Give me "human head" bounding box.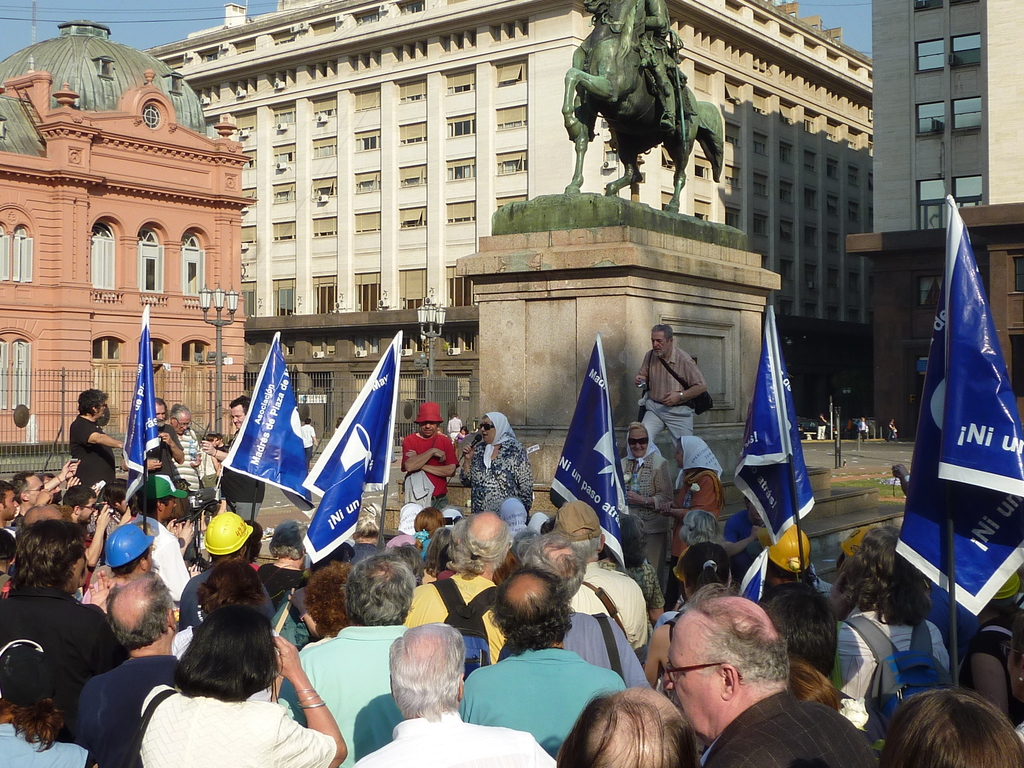
box(448, 512, 509, 580).
